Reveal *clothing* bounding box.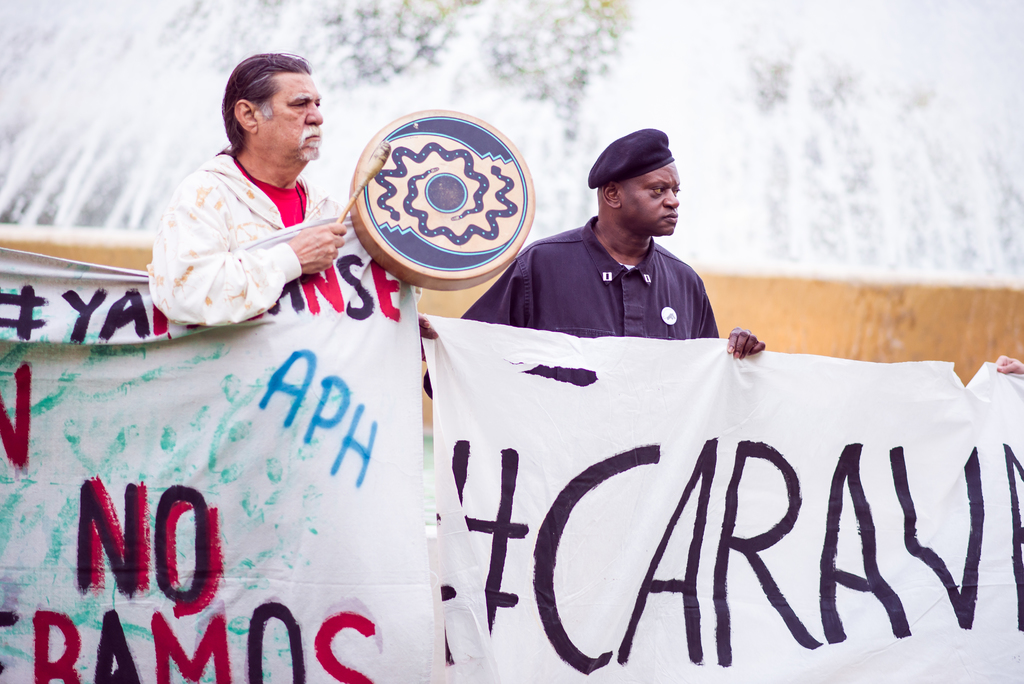
Revealed: {"left": 448, "top": 203, "right": 717, "bottom": 341}.
